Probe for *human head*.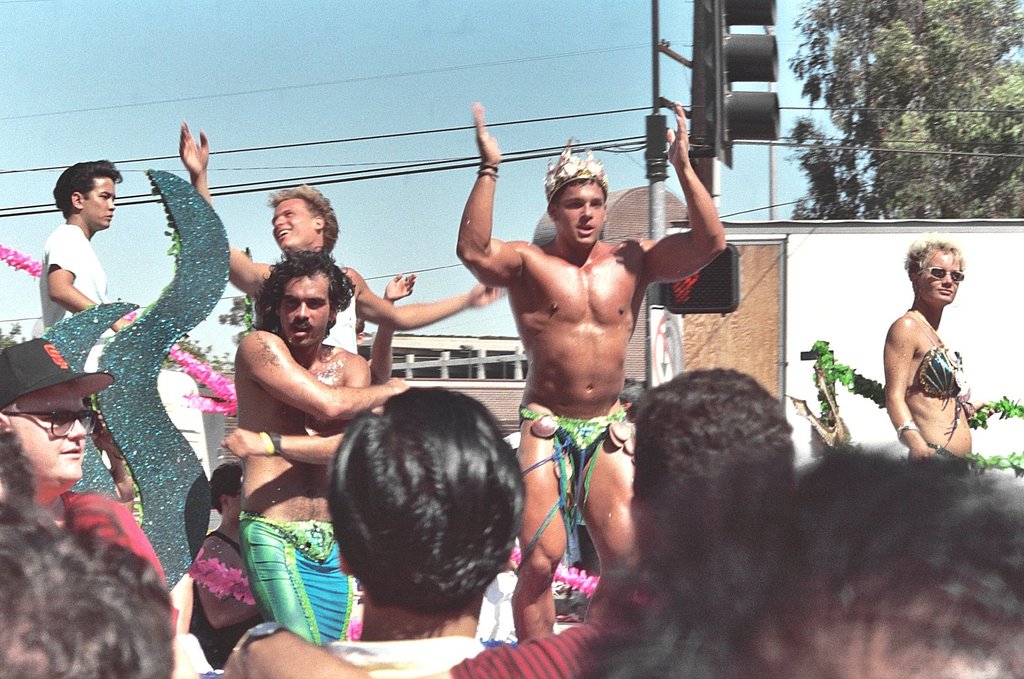
Probe result: detection(52, 158, 122, 233).
